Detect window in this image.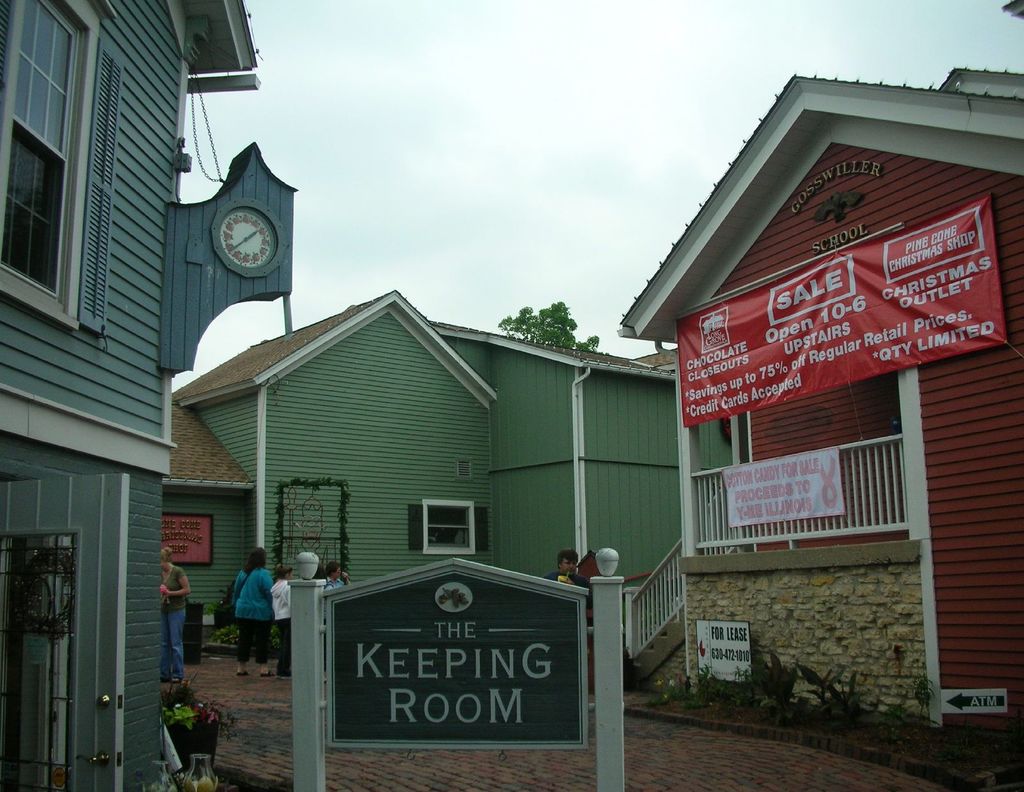
Detection: box=[15, 0, 81, 152].
